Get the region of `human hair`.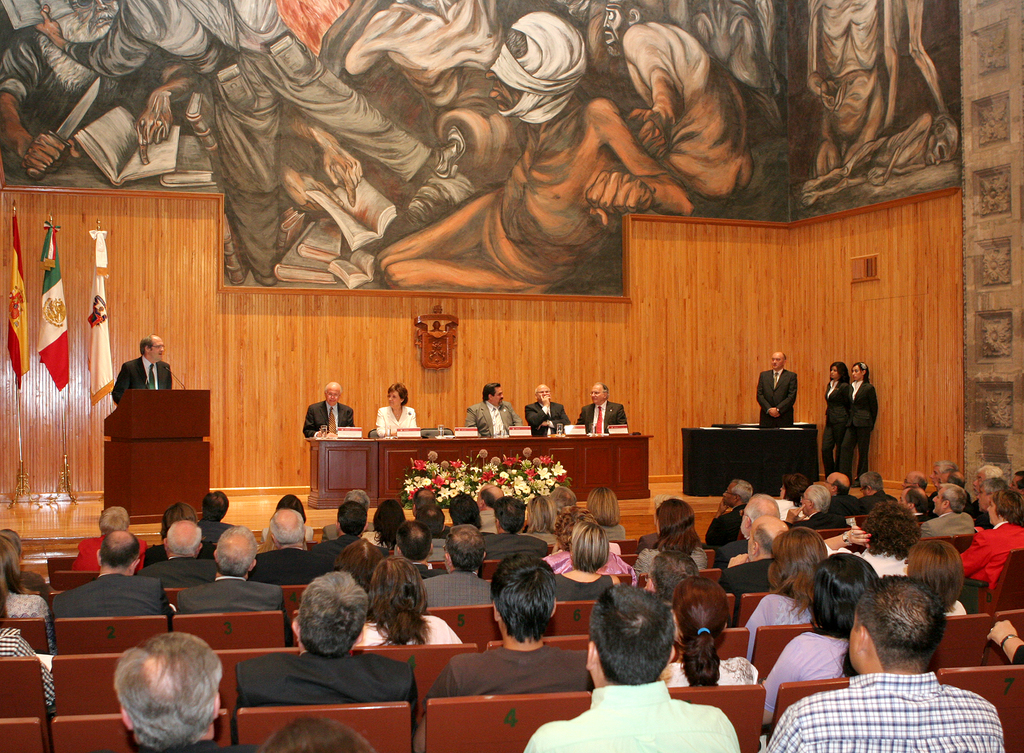
bbox=[269, 508, 306, 540].
